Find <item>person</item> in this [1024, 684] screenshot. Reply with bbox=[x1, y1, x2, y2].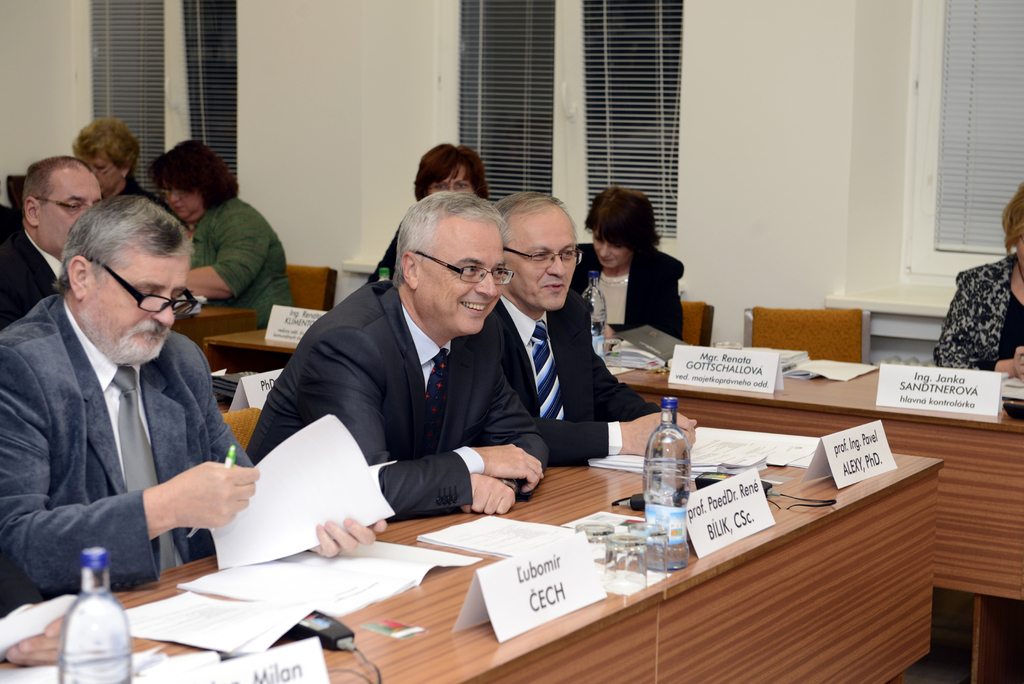
bbox=[363, 141, 486, 283].
